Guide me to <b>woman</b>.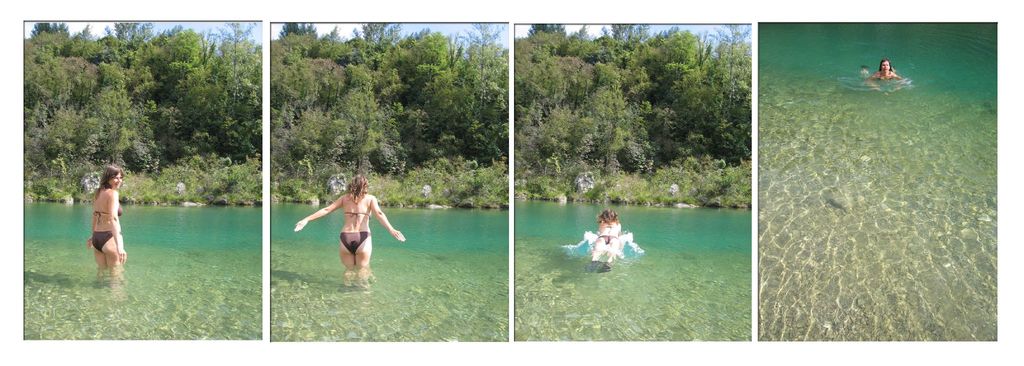
Guidance: x1=88, y1=165, x2=125, y2=276.
